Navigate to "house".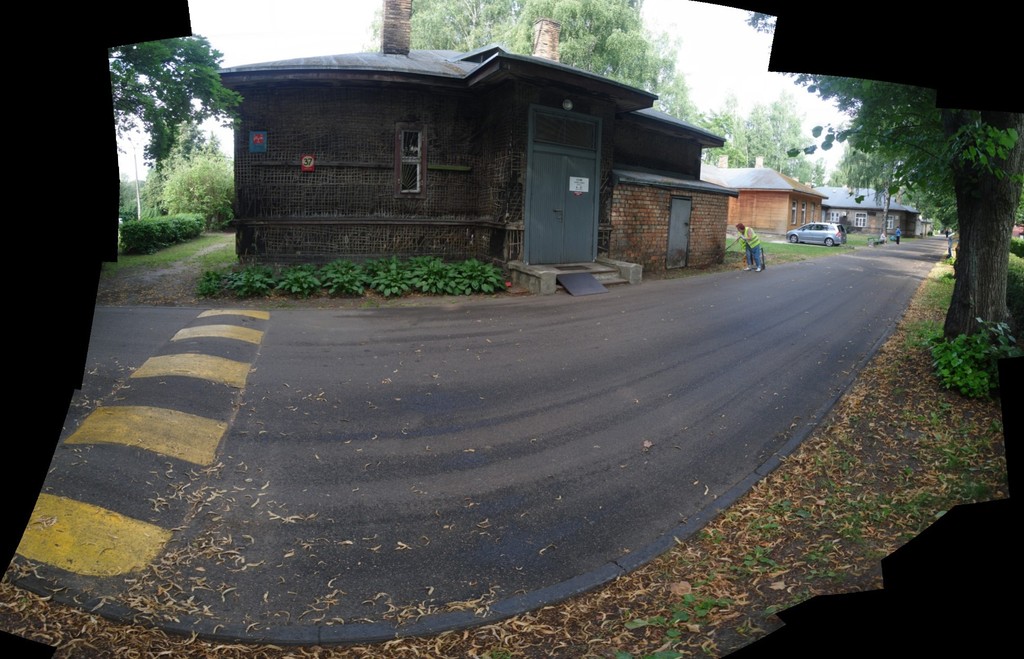
Navigation target: x1=214 y1=14 x2=758 y2=284.
